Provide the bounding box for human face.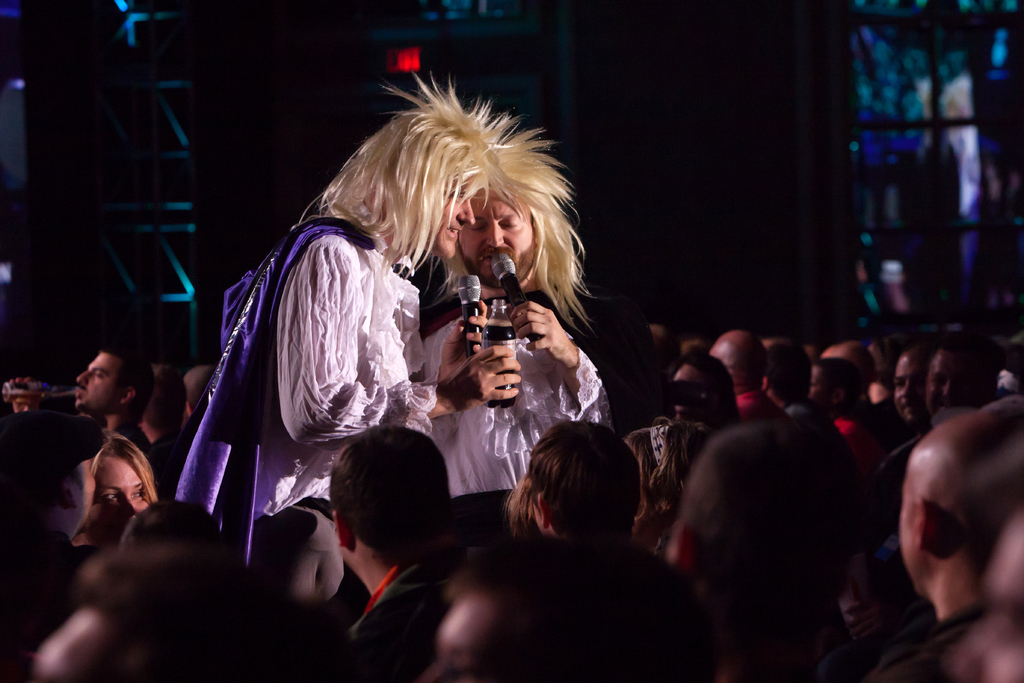
select_region(440, 178, 480, 262).
